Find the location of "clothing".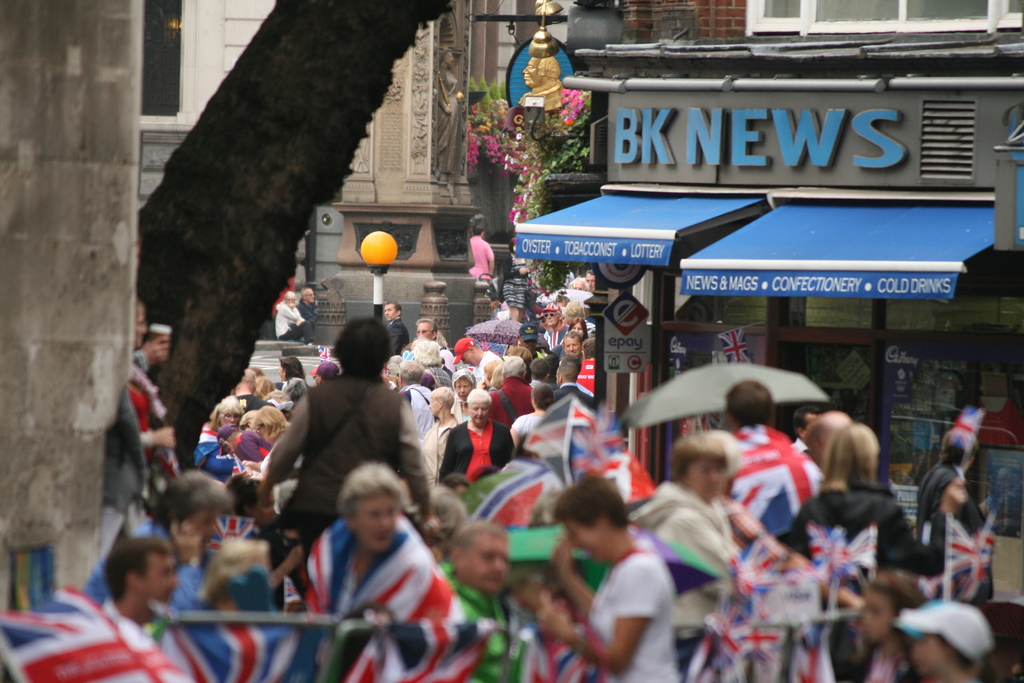
Location: {"x1": 477, "y1": 359, "x2": 505, "y2": 373}.
